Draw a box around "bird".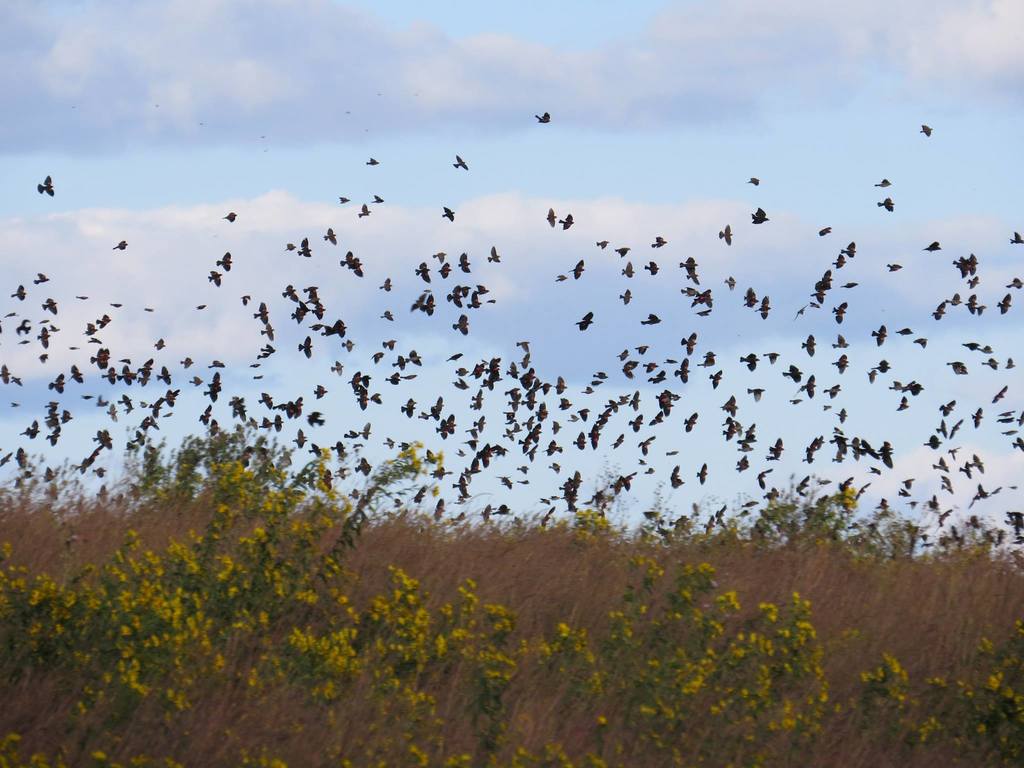
45,371,66,394.
